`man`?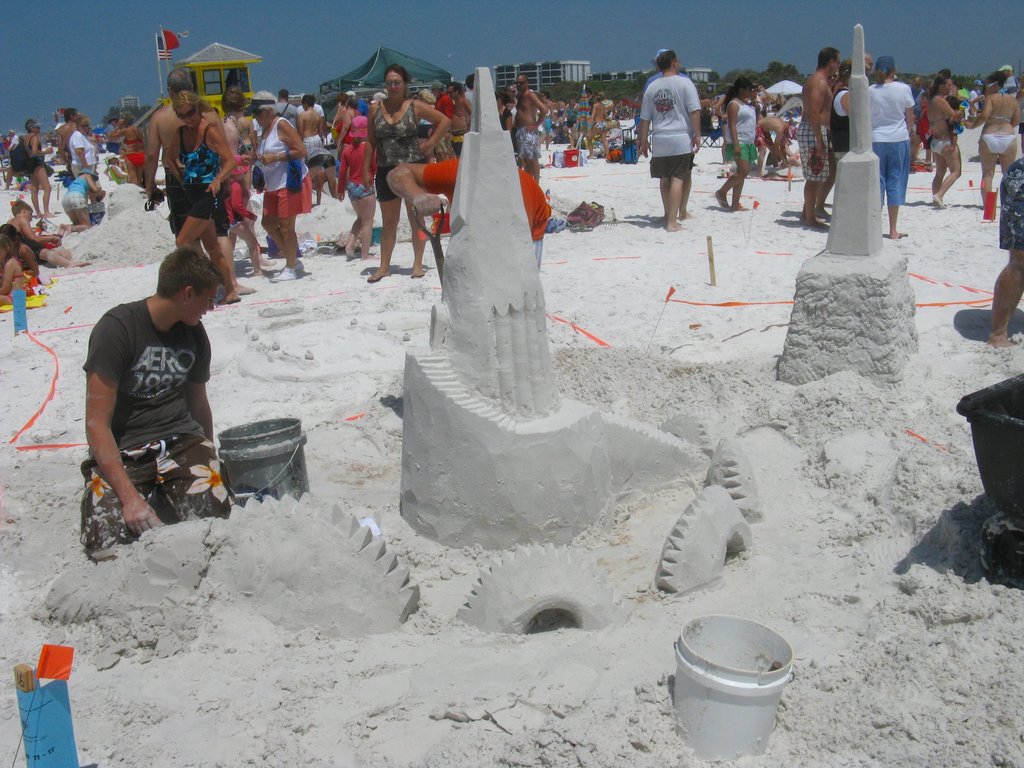
Rect(103, 120, 120, 160)
